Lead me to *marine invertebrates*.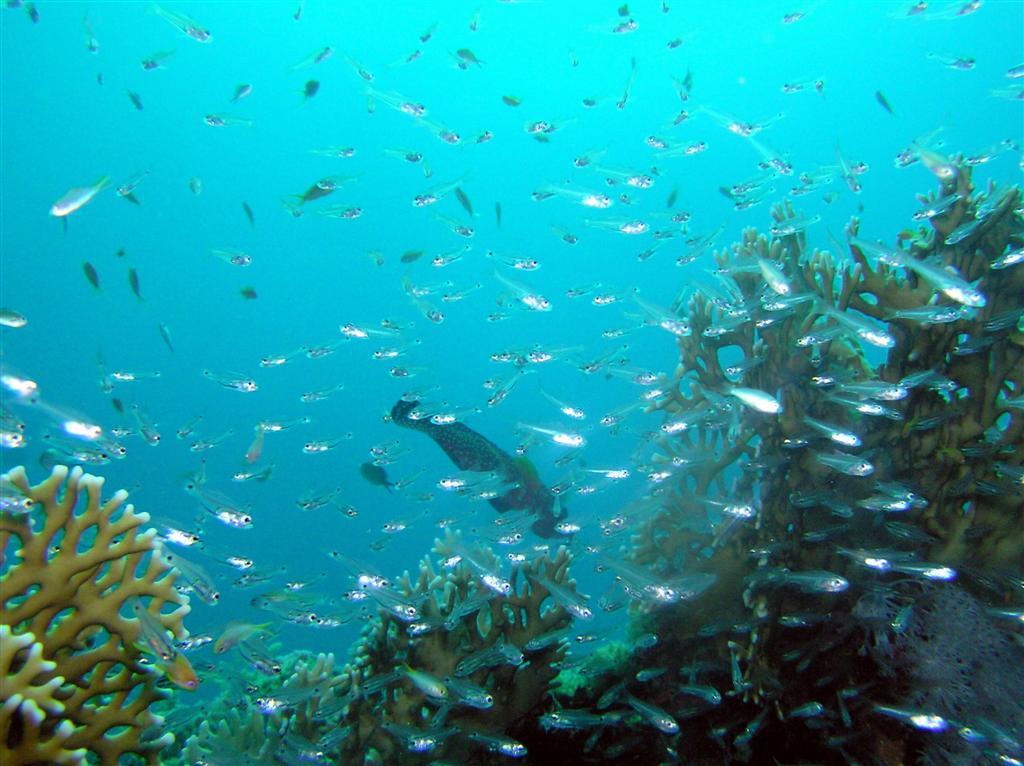
Lead to [x1=438, y1=214, x2=472, y2=239].
